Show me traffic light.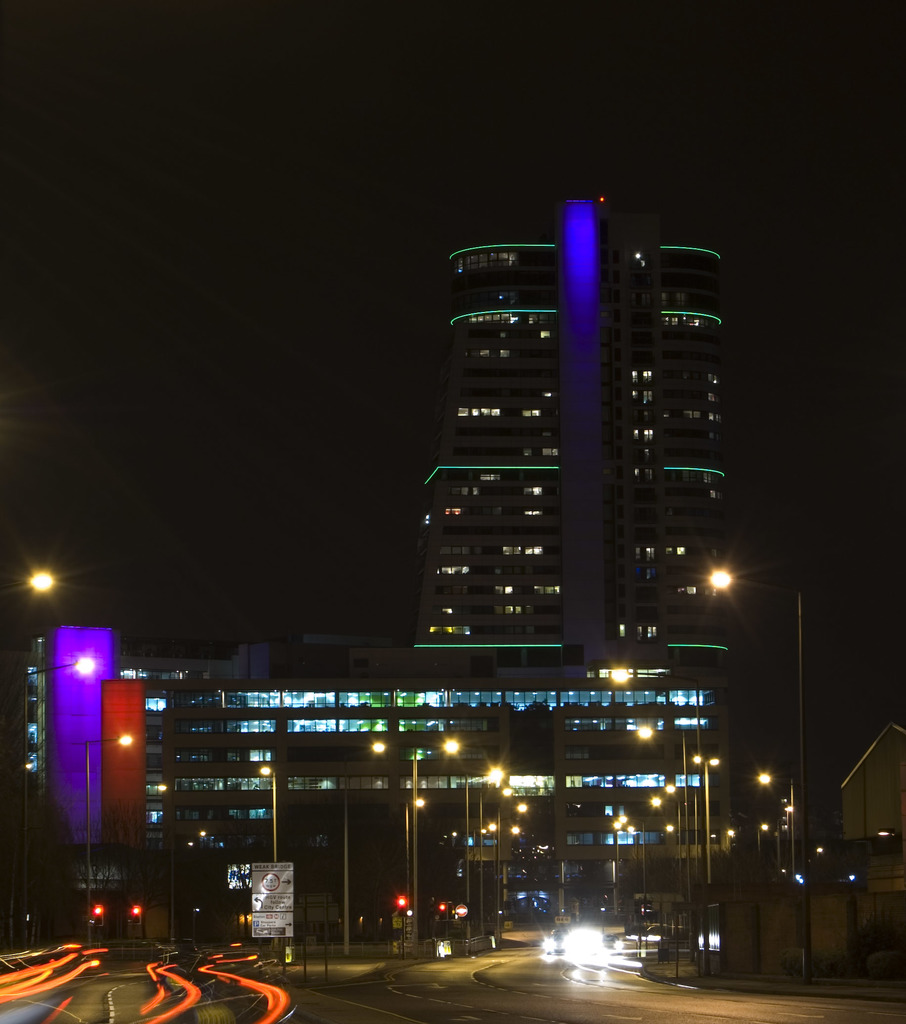
traffic light is here: {"x1": 396, "y1": 898, "x2": 407, "y2": 919}.
